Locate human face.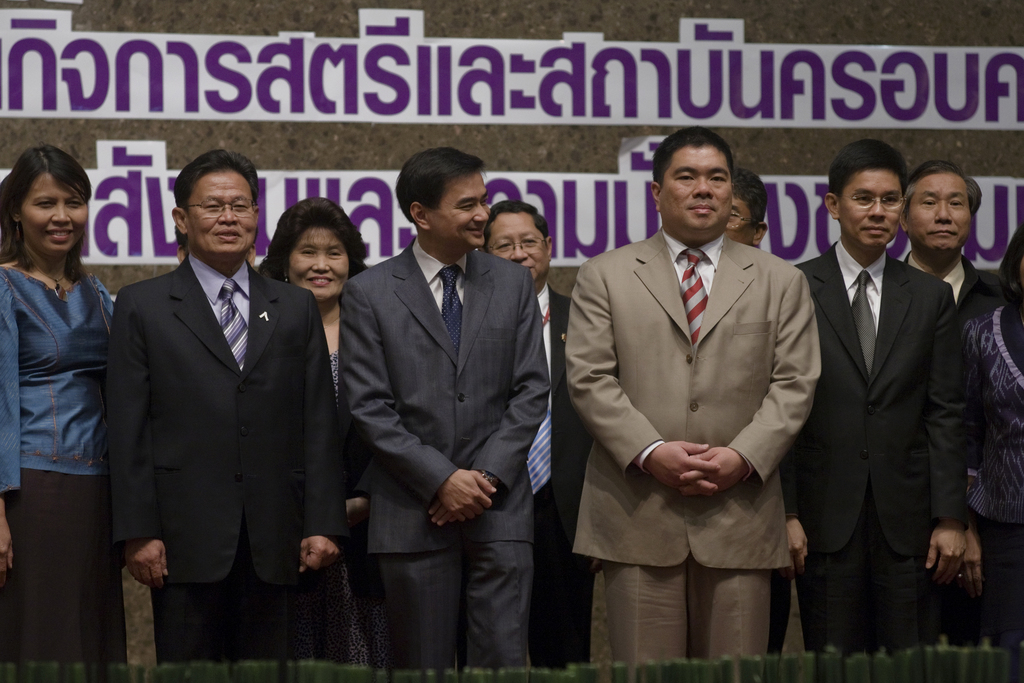
Bounding box: locate(186, 171, 262, 256).
